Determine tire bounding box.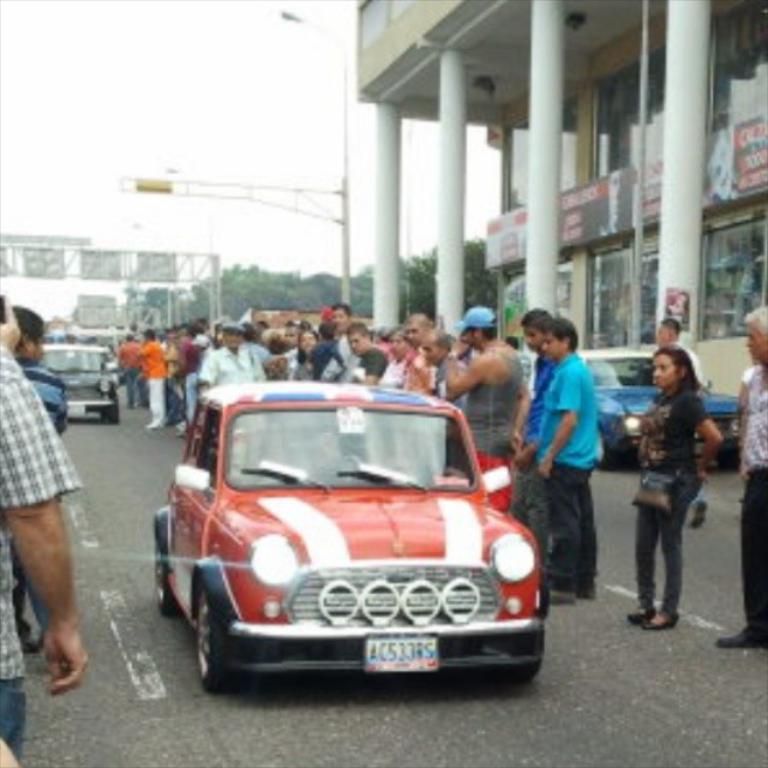
Determined: l=493, t=617, r=545, b=684.
